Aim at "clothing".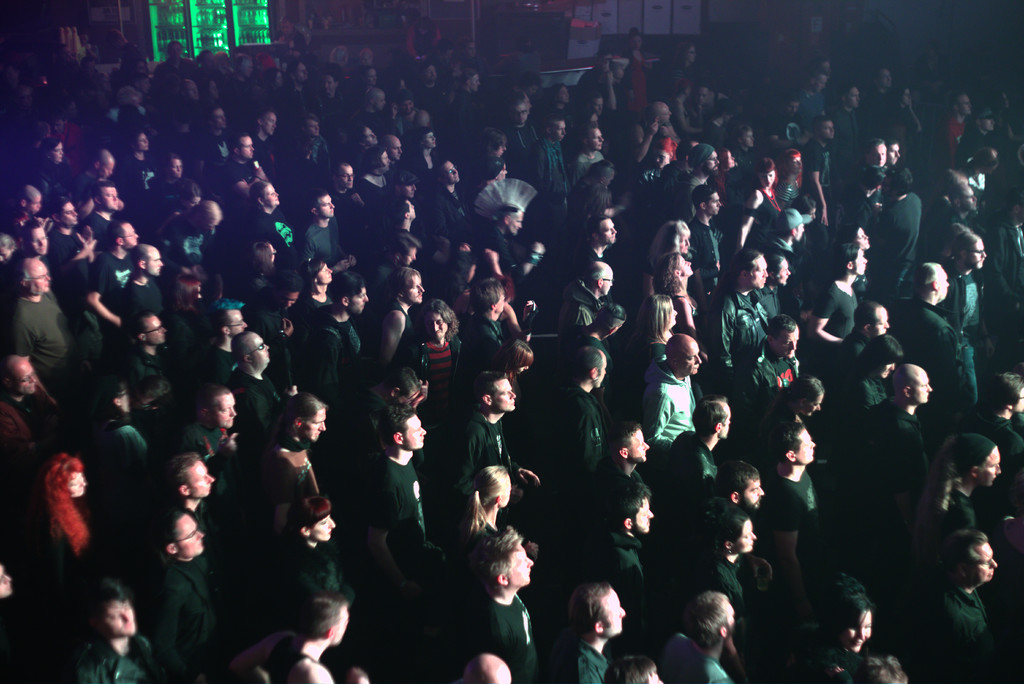
Aimed at 372,457,434,532.
